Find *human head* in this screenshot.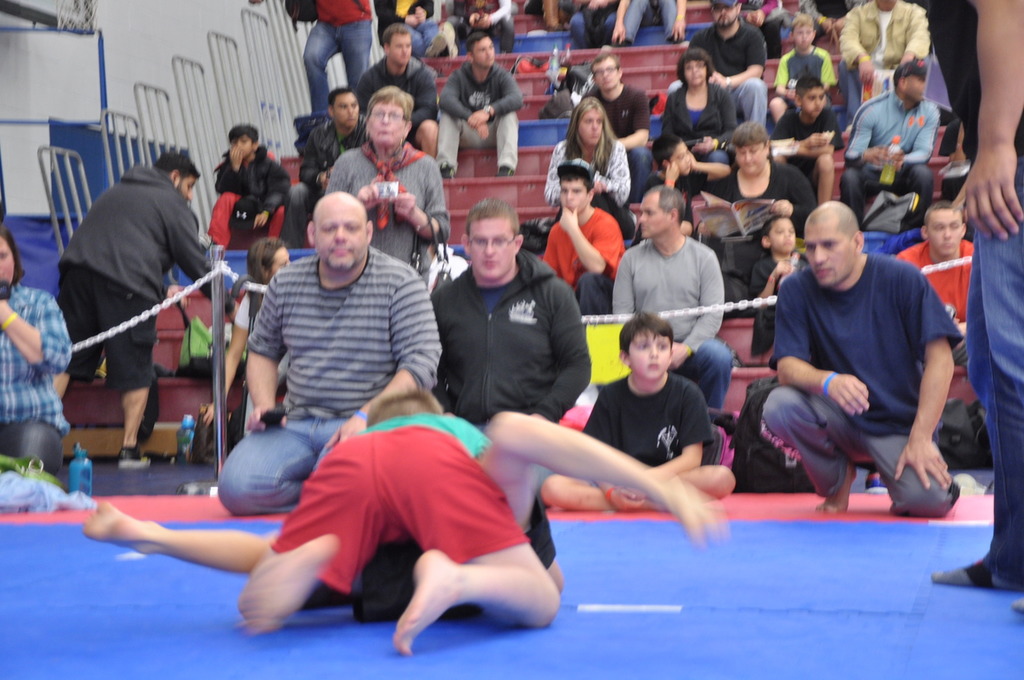
The bounding box for *human head* is crop(459, 195, 528, 280).
